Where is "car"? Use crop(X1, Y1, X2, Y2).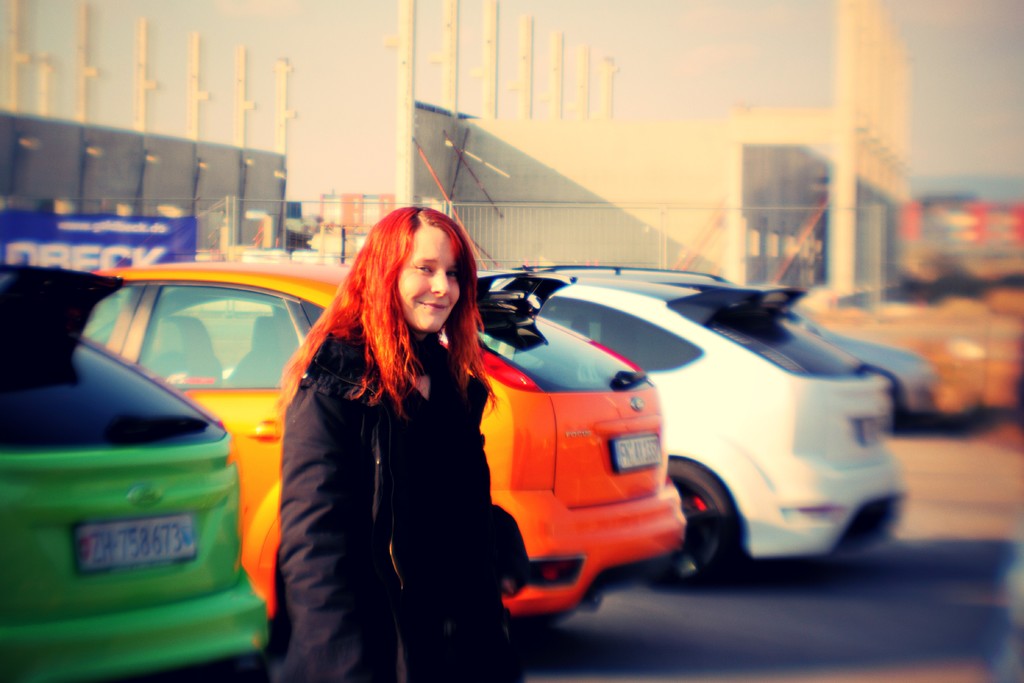
crop(493, 263, 930, 428).
